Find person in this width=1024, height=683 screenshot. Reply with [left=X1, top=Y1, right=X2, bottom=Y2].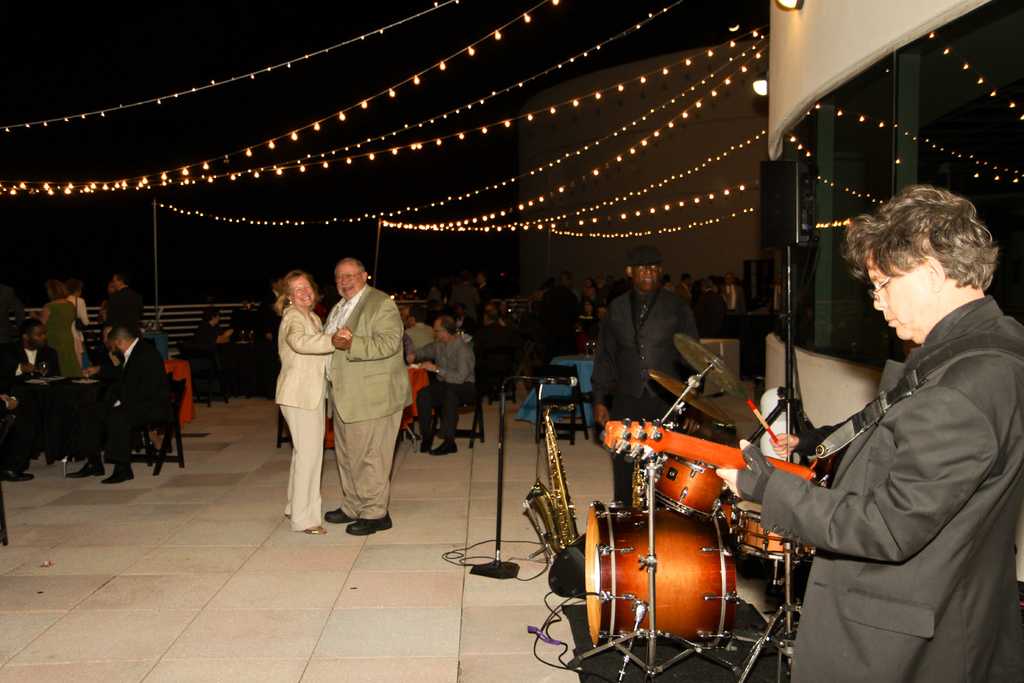
[left=593, top=250, right=704, bottom=491].
